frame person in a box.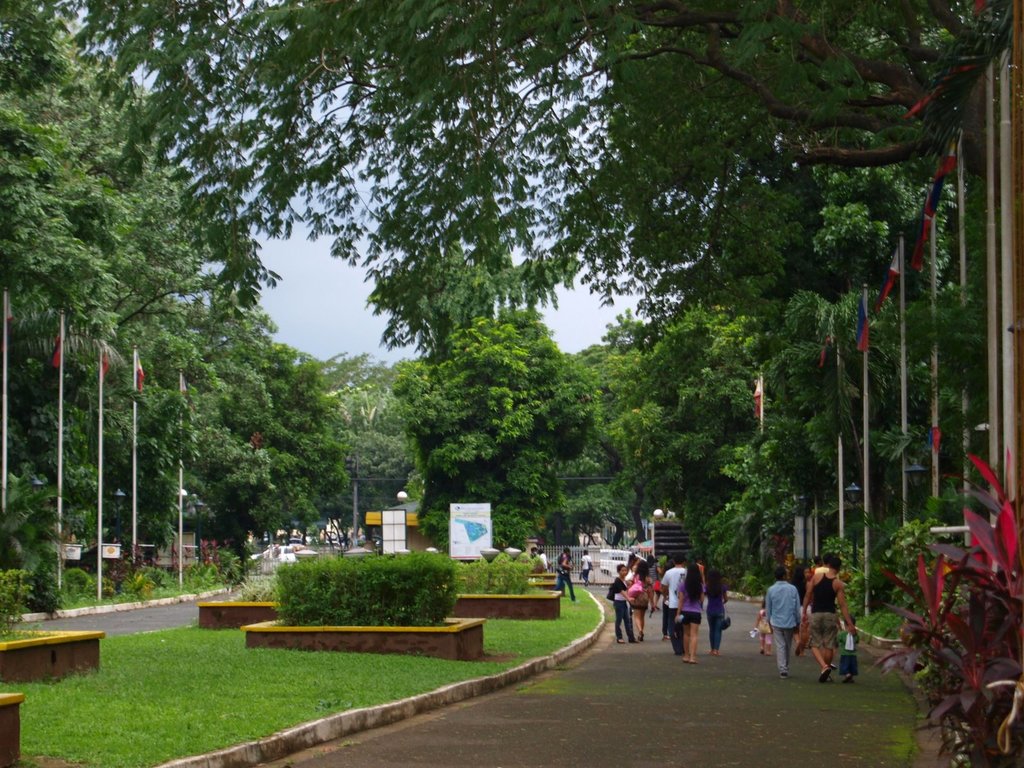
box=[797, 570, 854, 689].
